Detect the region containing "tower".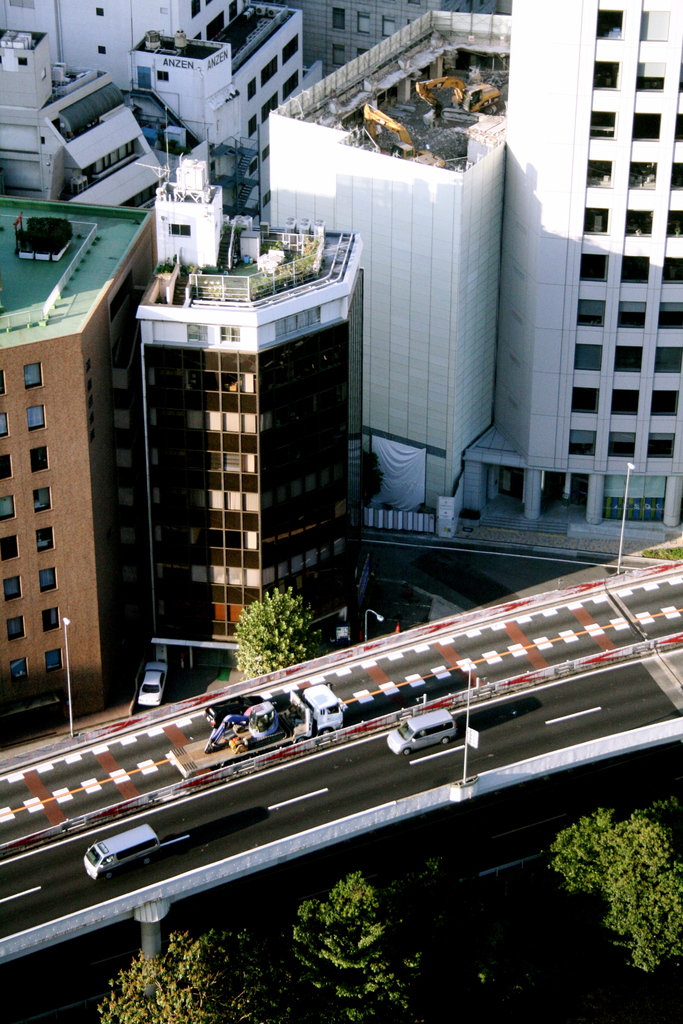
131,206,388,676.
